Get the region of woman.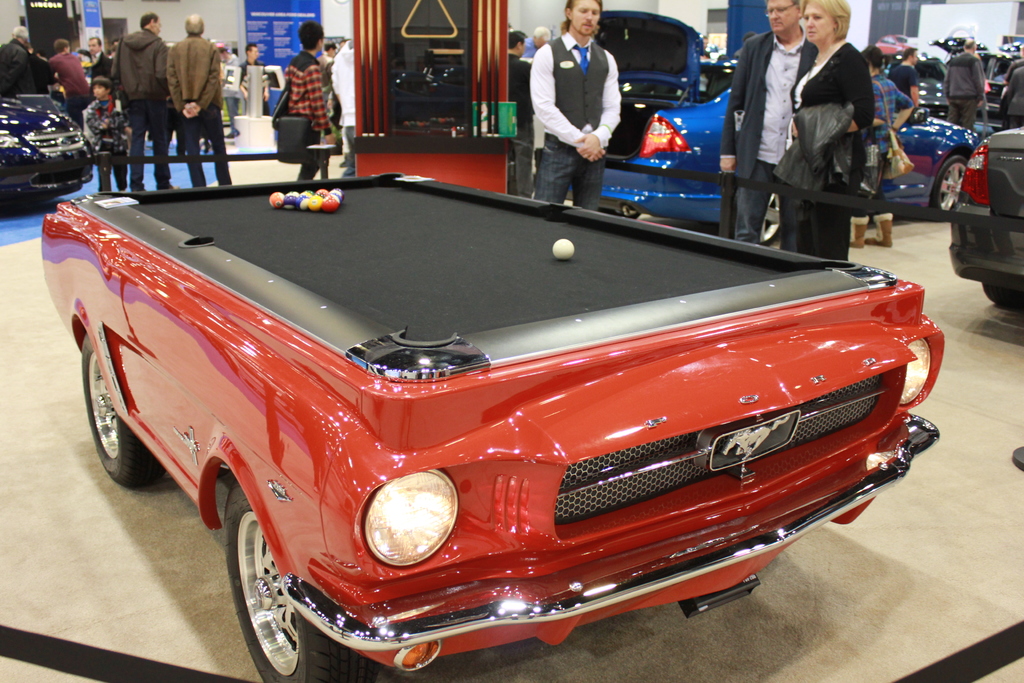
{"left": 769, "top": 0, "right": 867, "bottom": 258}.
